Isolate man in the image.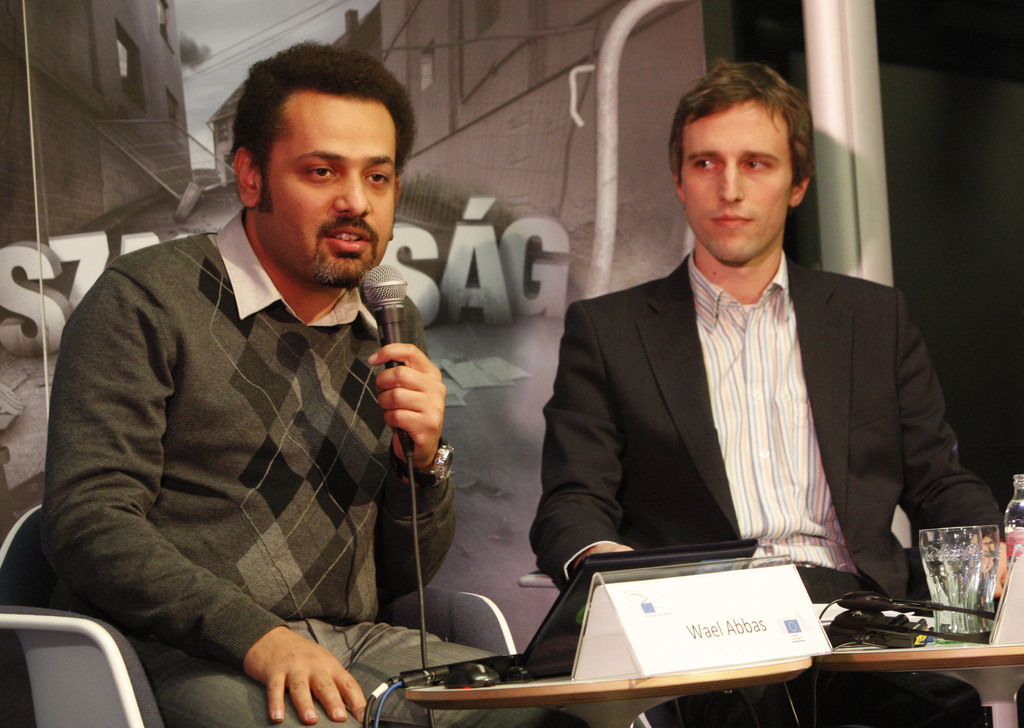
Isolated region: [36, 49, 501, 693].
